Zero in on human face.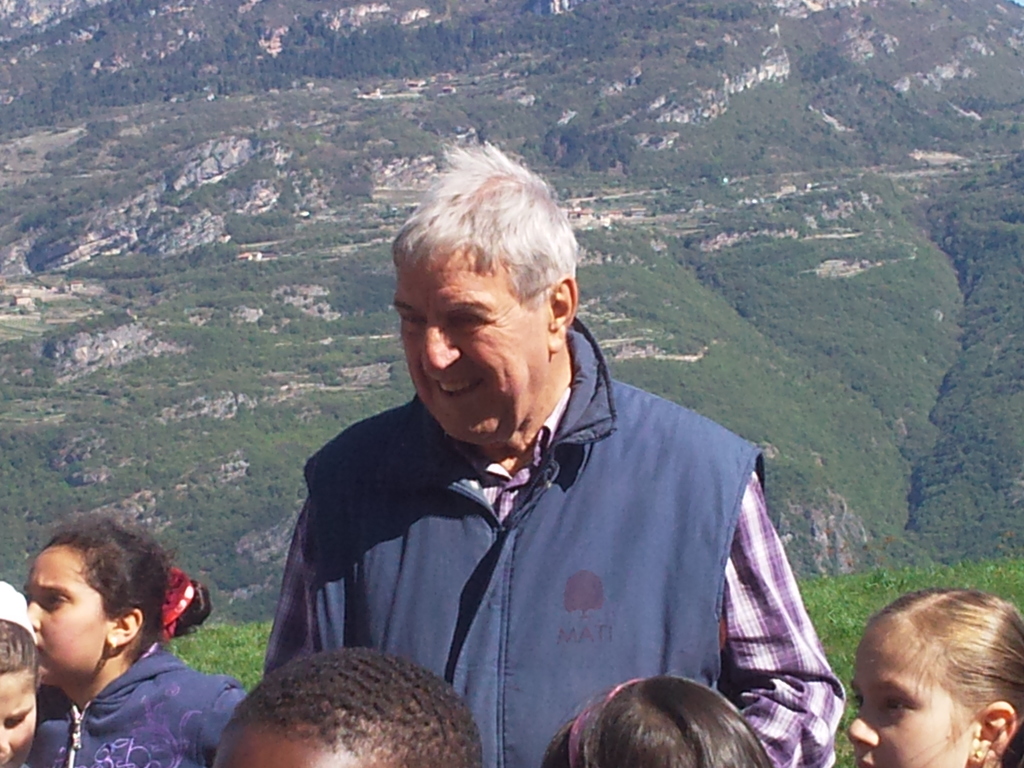
Zeroed in: detection(214, 732, 334, 767).
